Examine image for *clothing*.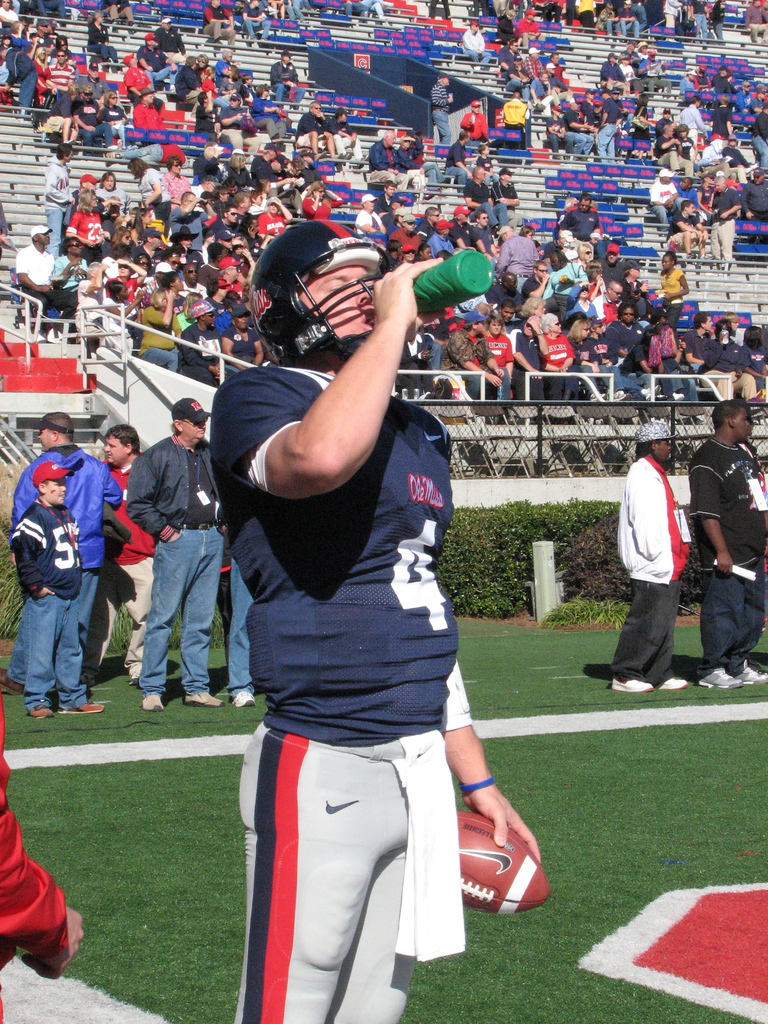
Examination result: l=13, t=435, r=117, b=689.
